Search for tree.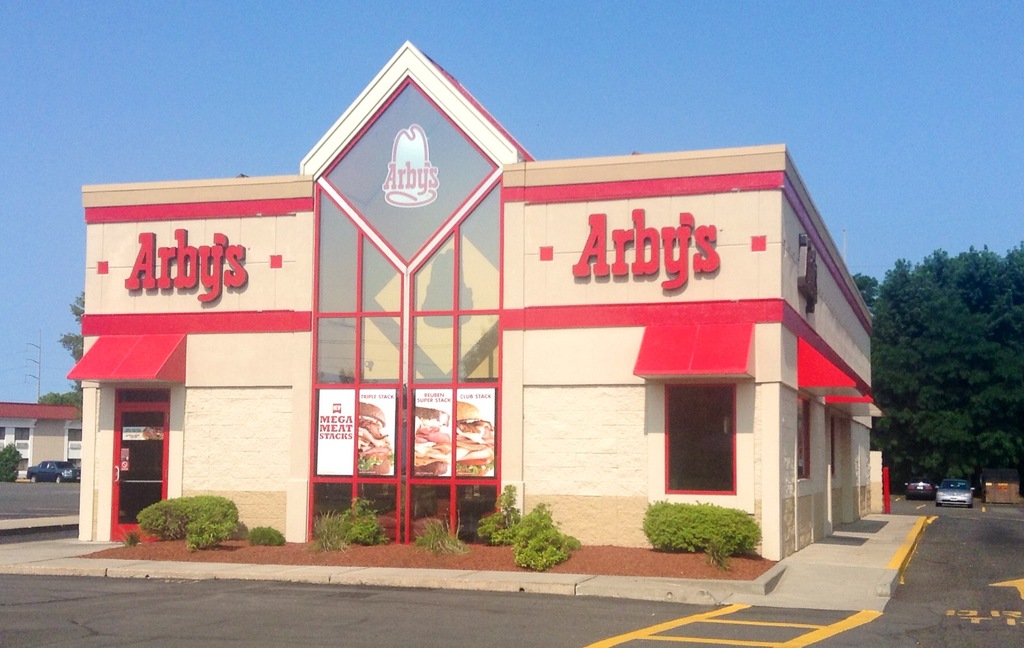
Found at x1=891 y1=213 x2=1013 y2=513.
